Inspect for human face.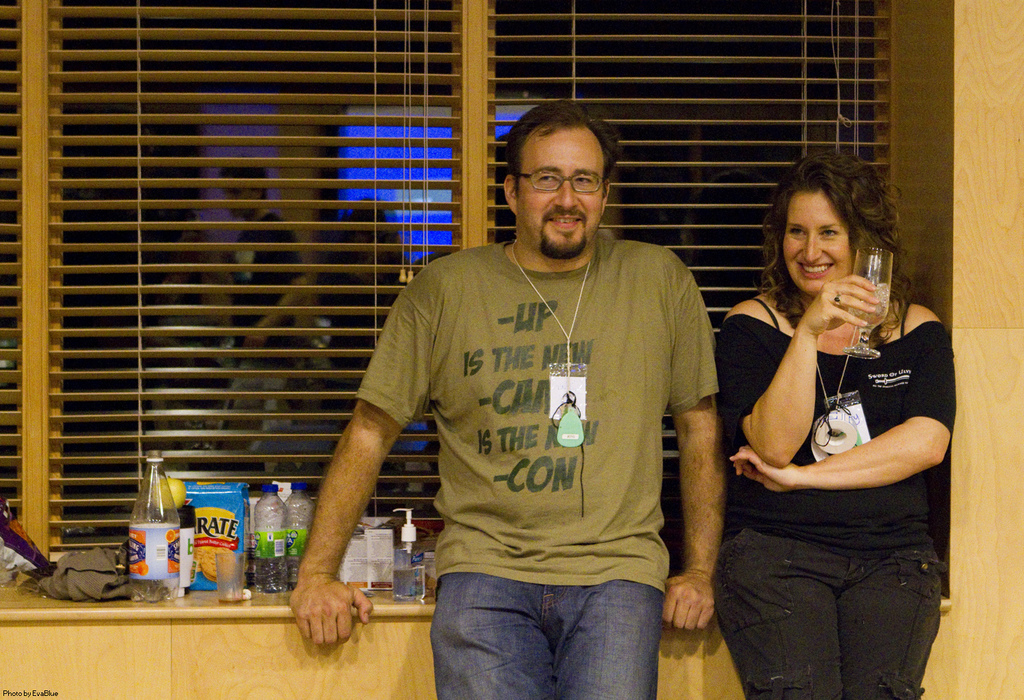
Inspection: bbox(517, 126, 603, 255).
